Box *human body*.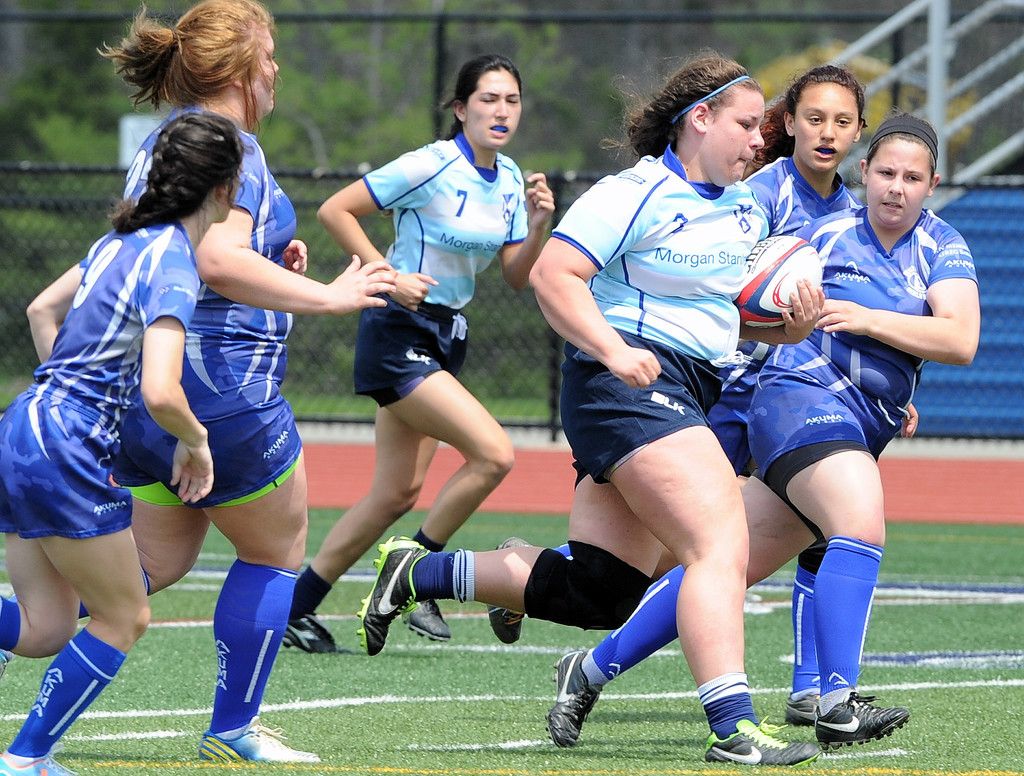
{"left": 76, "top": 0, "right": 403, "bottom": 752}.
